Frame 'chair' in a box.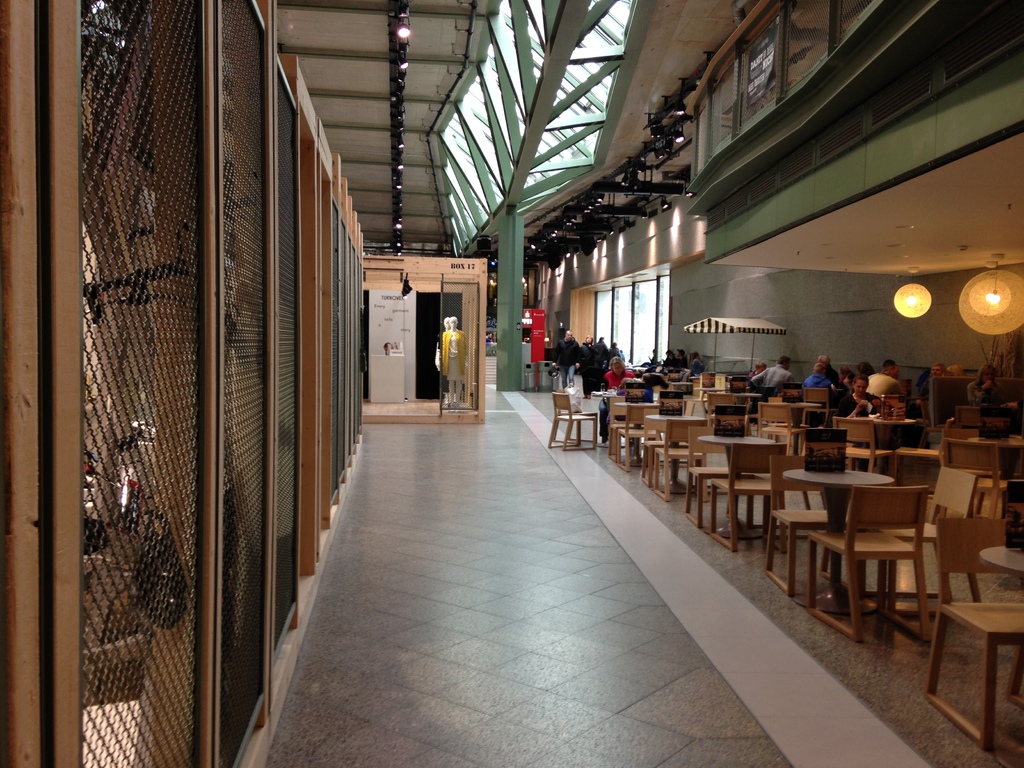
box(799, 483, 947, 659).
